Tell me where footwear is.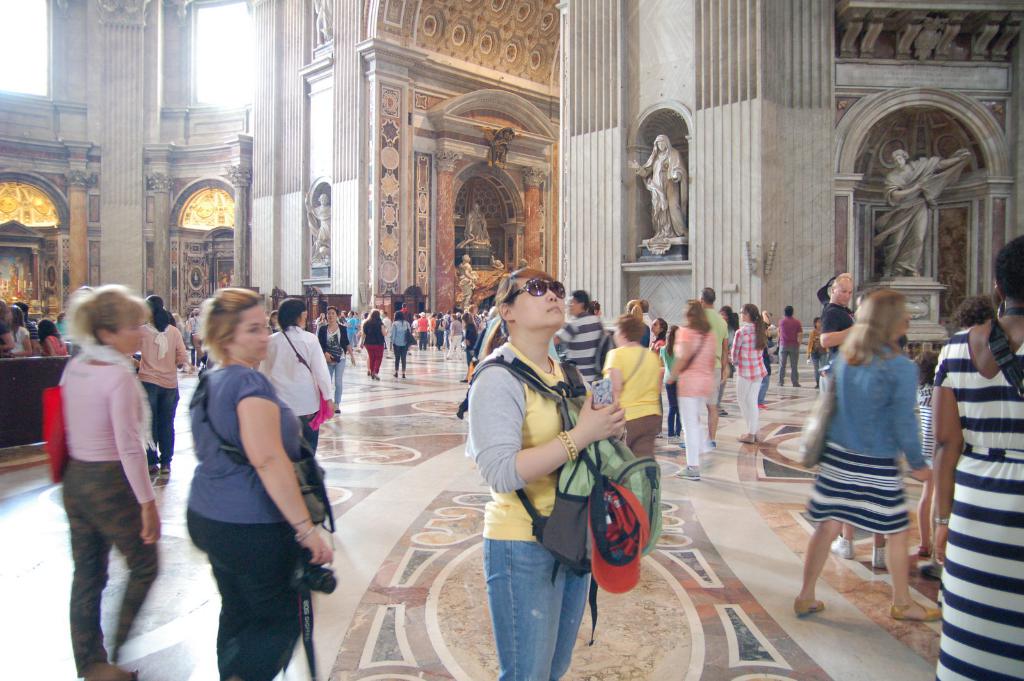
footwear is at [x1=666, y1=436, x2=684, y2=444].
